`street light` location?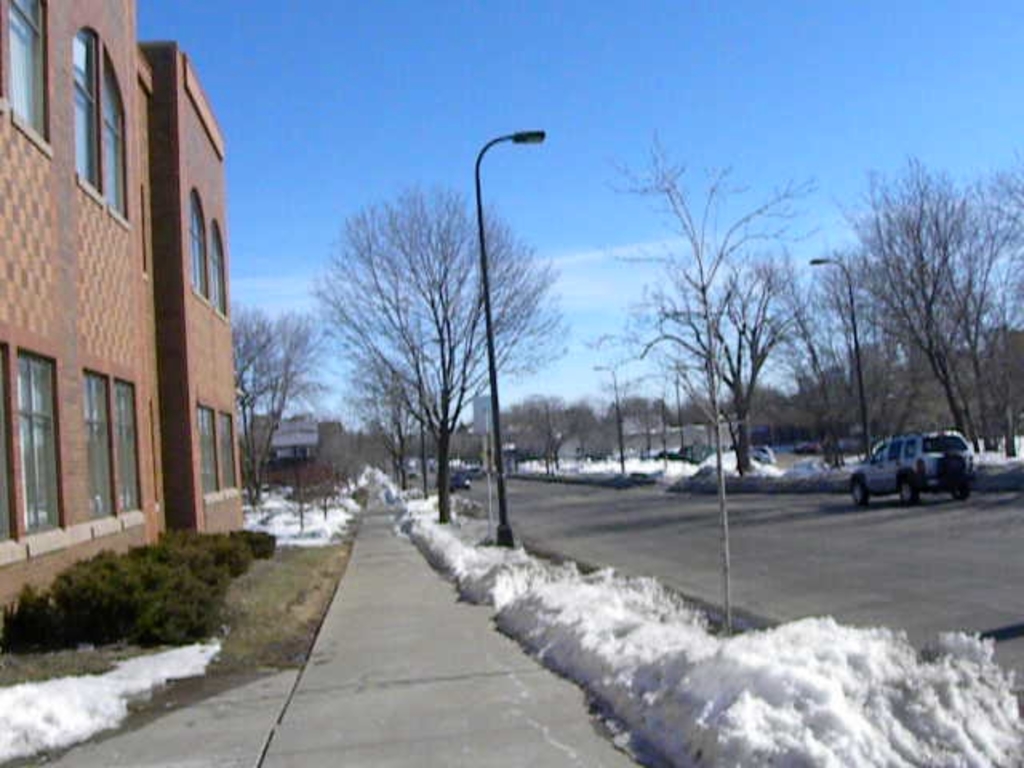
bbox=(440, 109, 568, 494)
